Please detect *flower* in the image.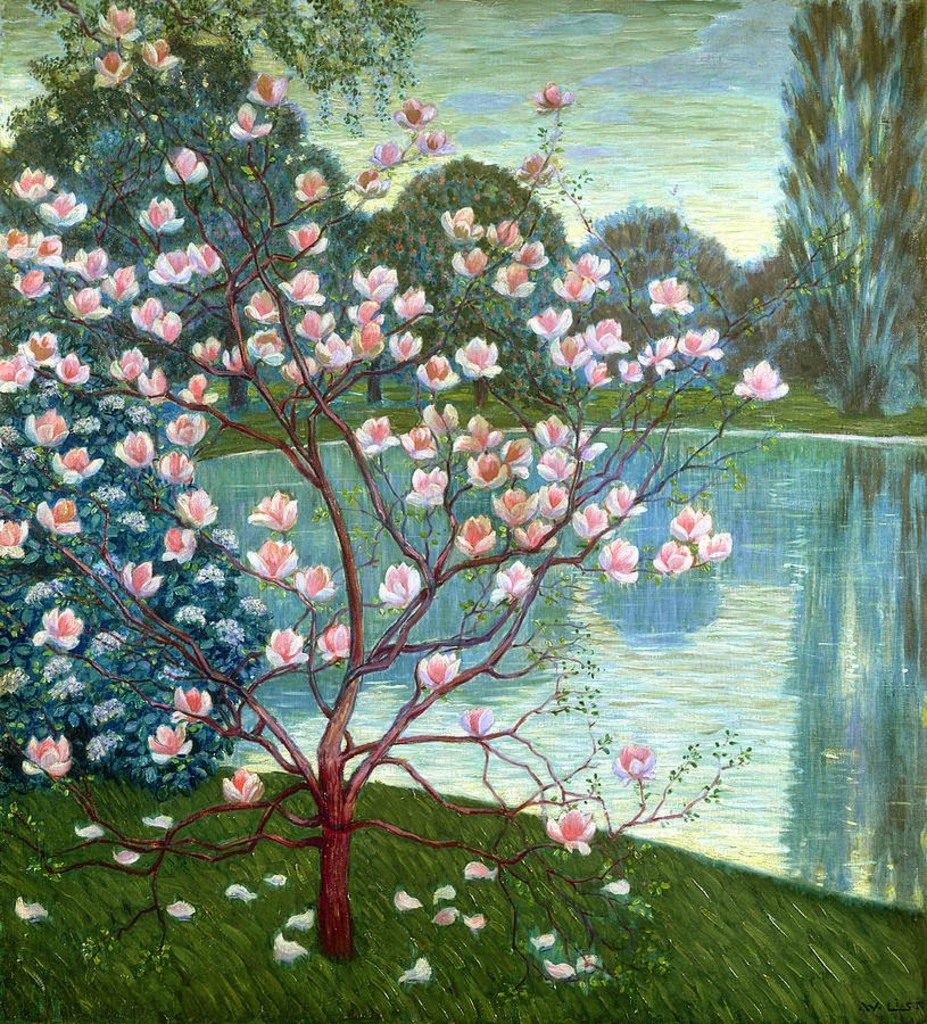
bbox=(610, 741, 660, 786).
